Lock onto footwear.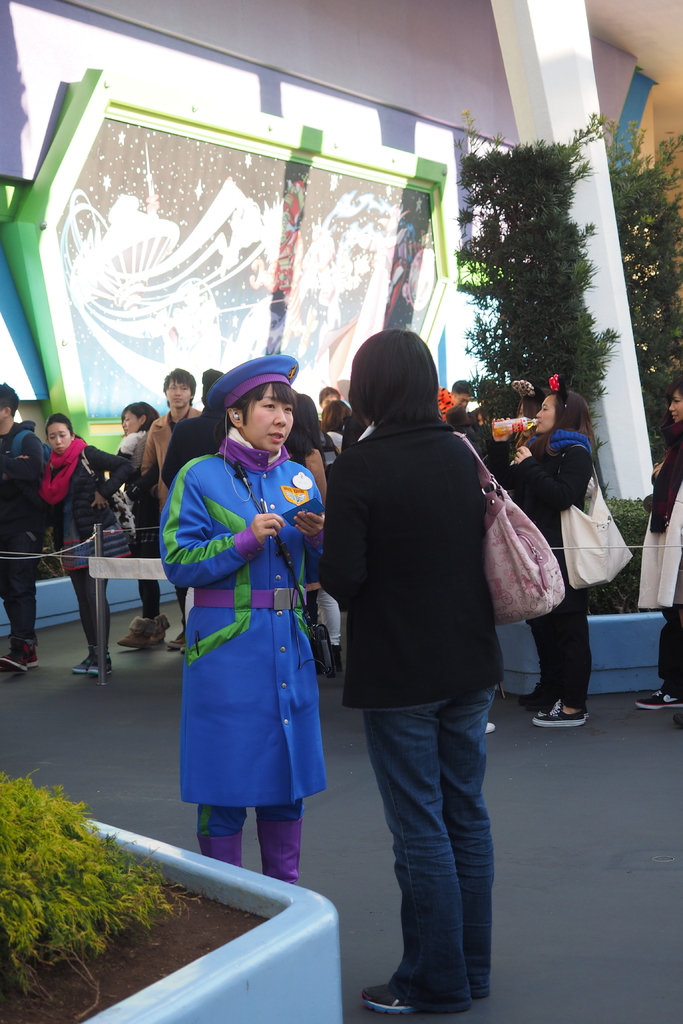
Locked: (374,968,437,1021).
